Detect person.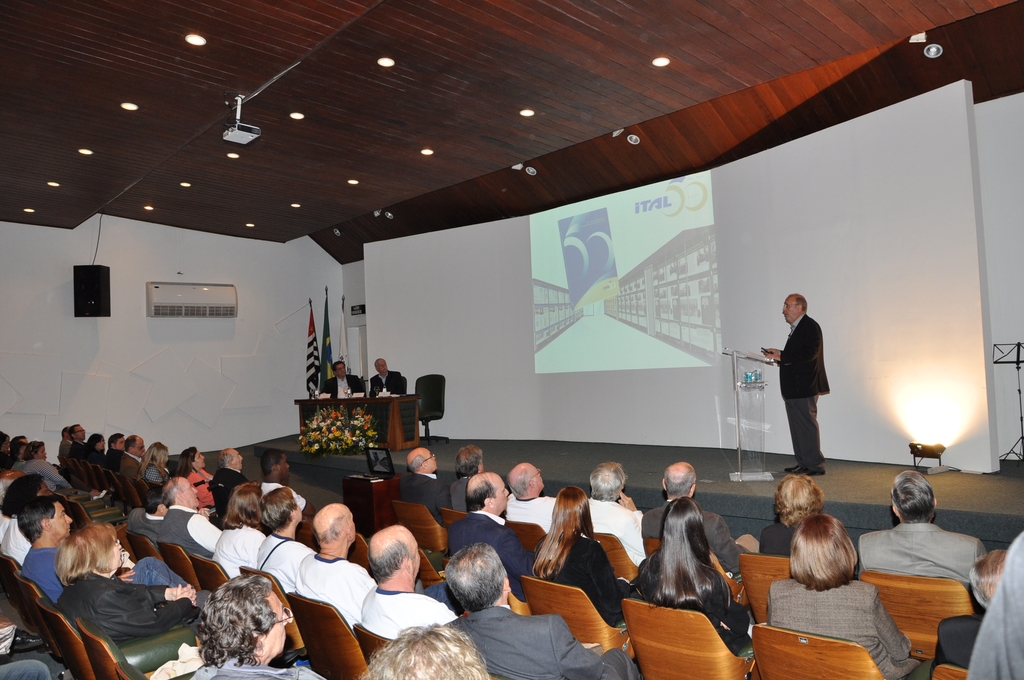
Detected at <region>161, 470, 223, 563</region>.
